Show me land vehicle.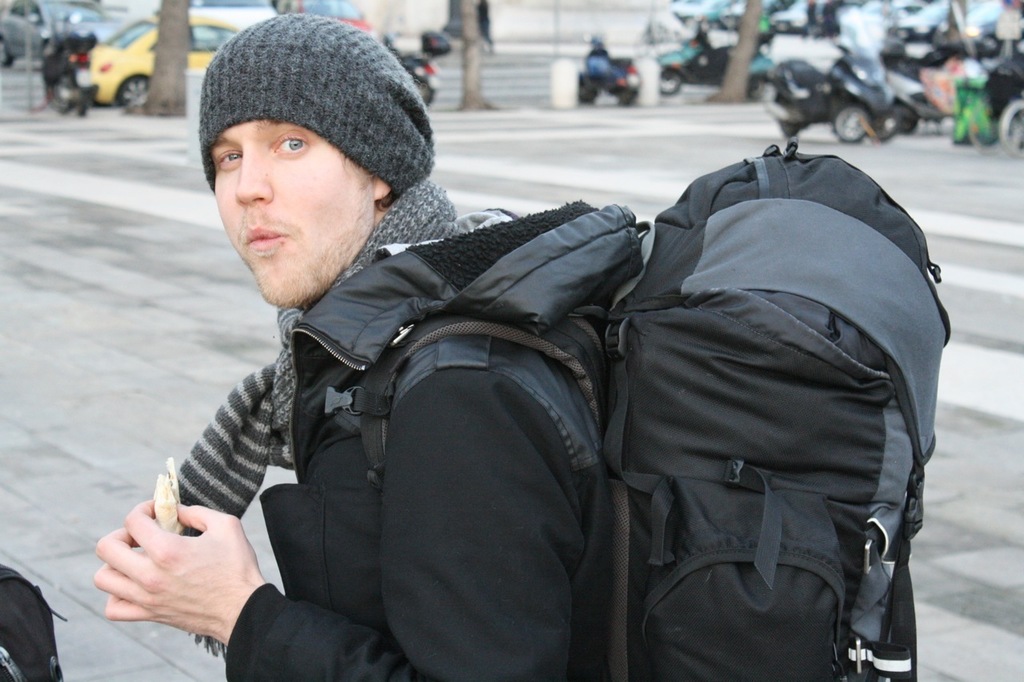
land vehicle is here: bbox=[564, 32, 648, 106].
